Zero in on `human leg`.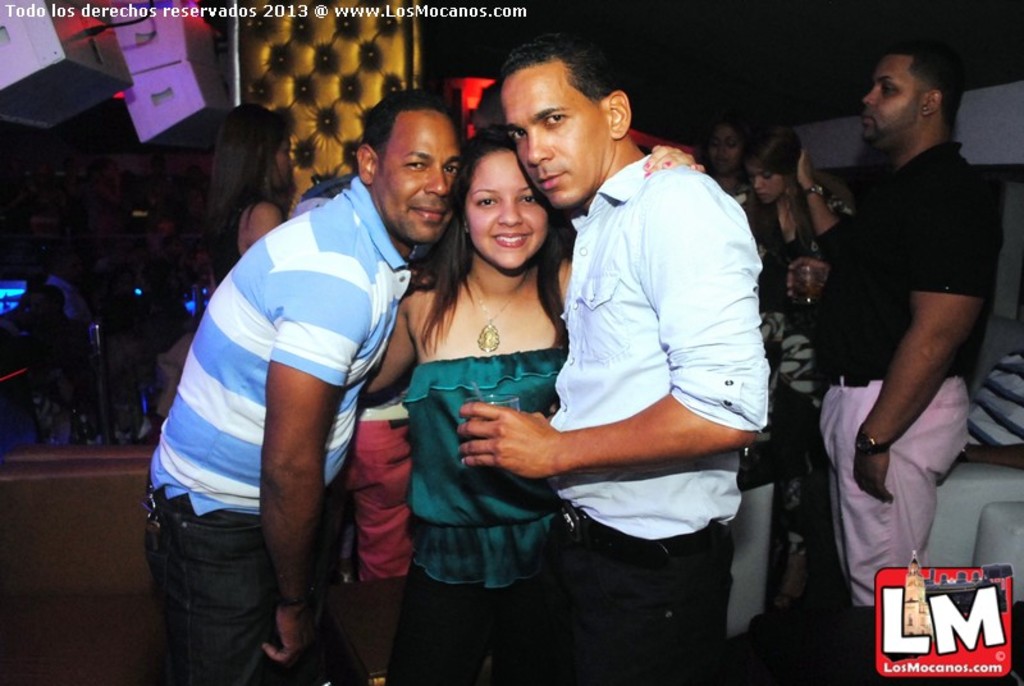
Zeroed in: pyautogui.locateOnScreen(407, 555, 484, 685).
